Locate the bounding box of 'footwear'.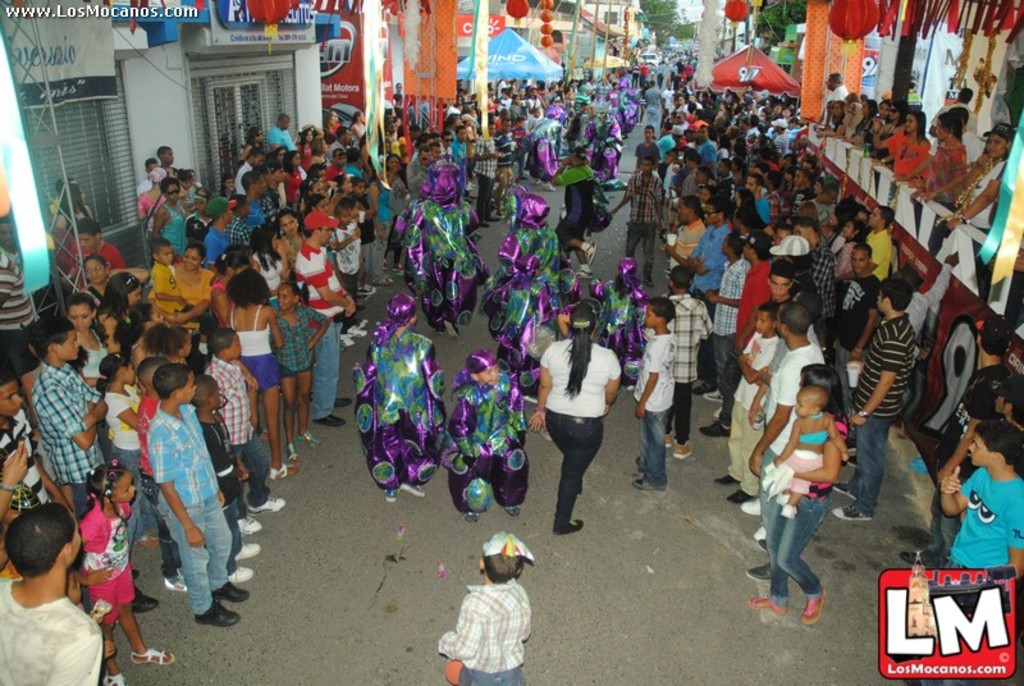
Bounding box: 553/517/585/534.
